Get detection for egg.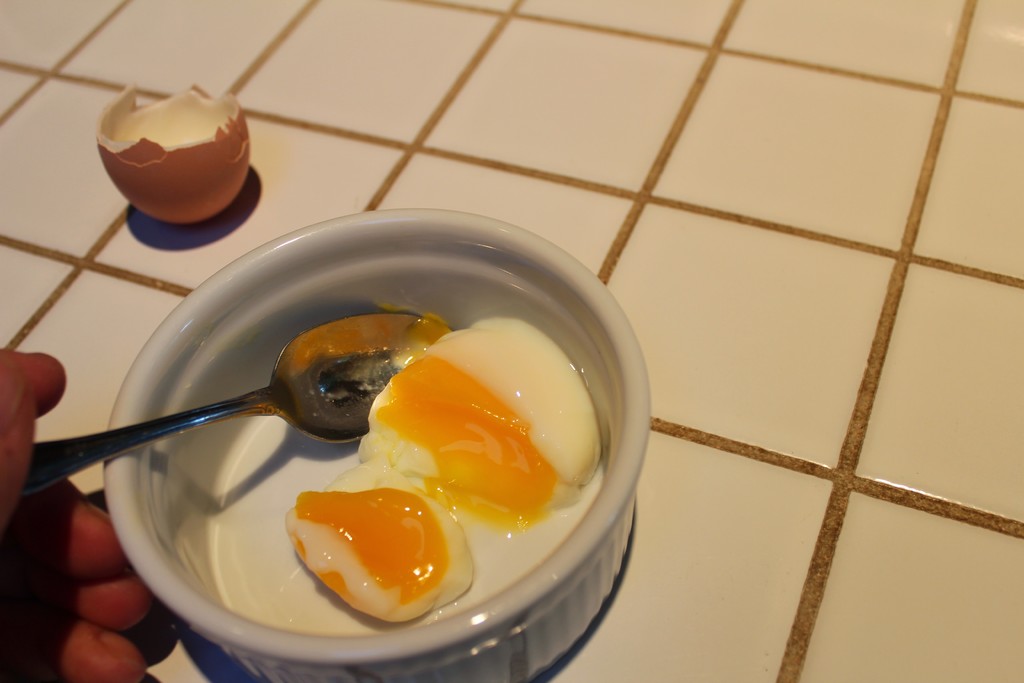
Detection: x1=275, y1=322, x2=614, y2=620.
